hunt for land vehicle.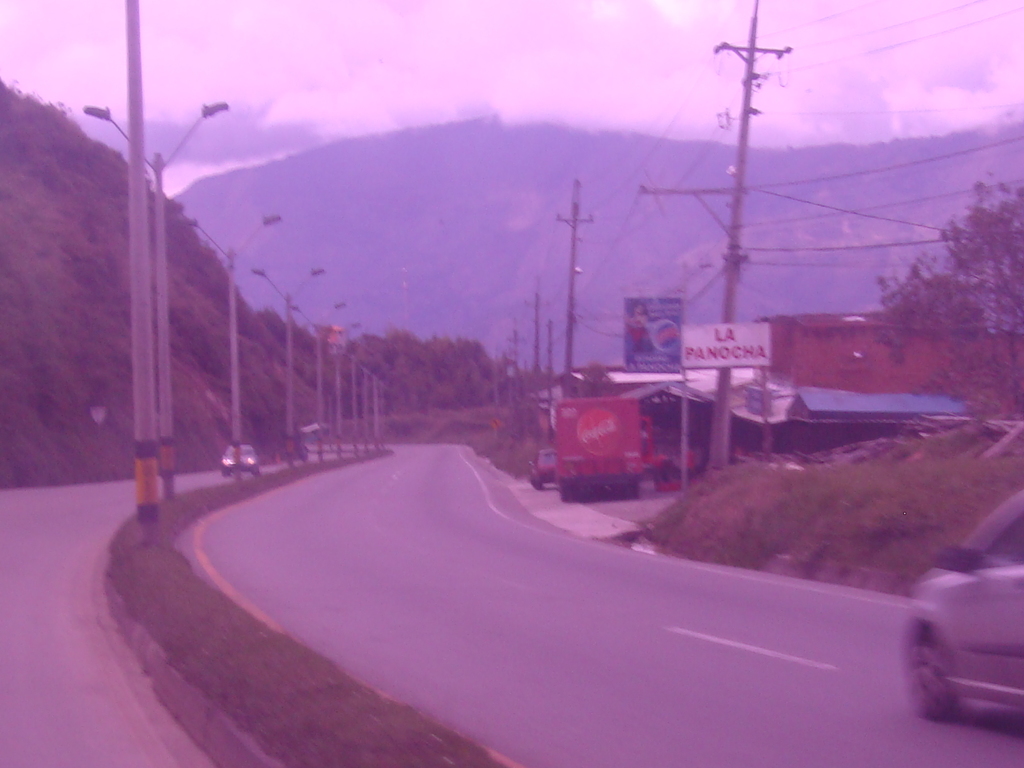
Hunted down at (225,446,253,472).
